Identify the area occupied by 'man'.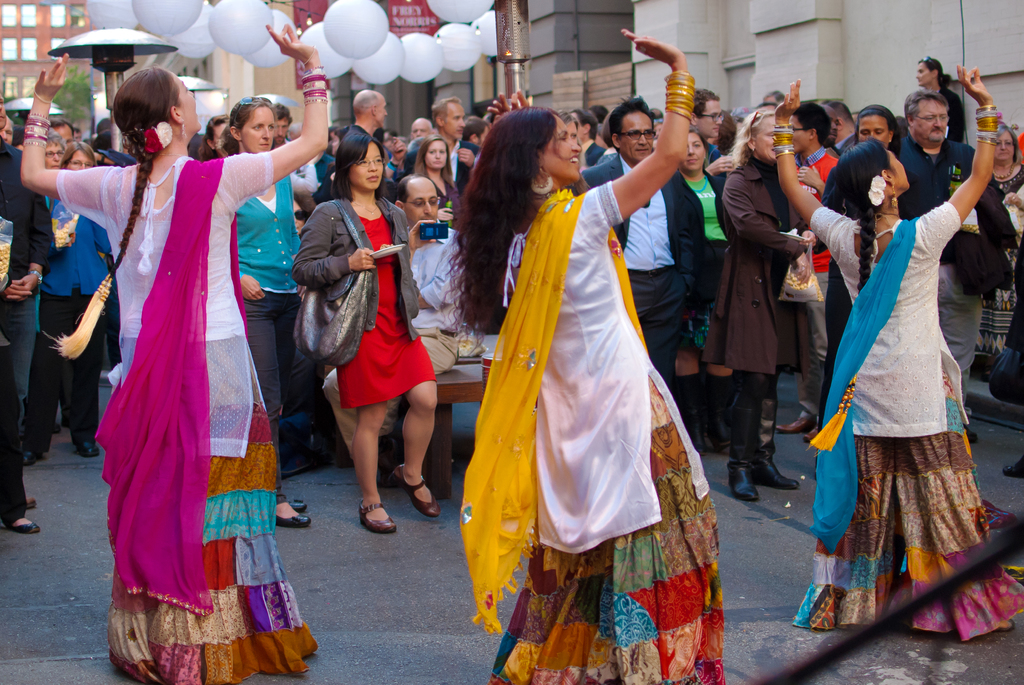
Area: 582 100 703 384.
